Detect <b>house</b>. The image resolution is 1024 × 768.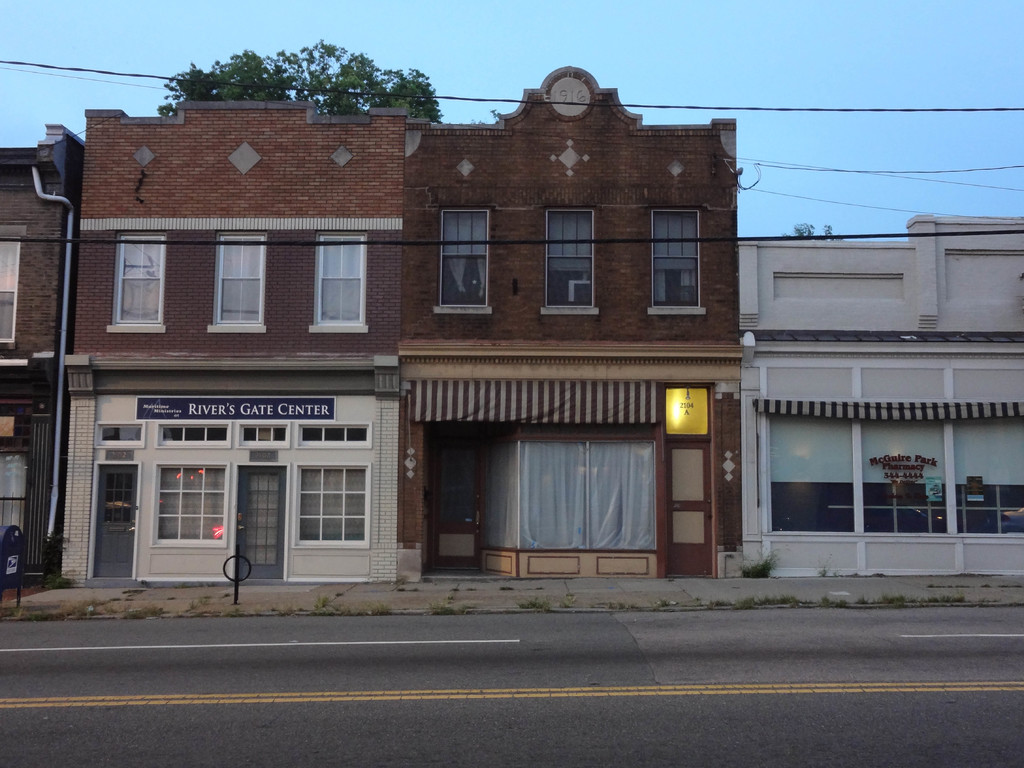
bbox=(391, 65, 747, 577).
